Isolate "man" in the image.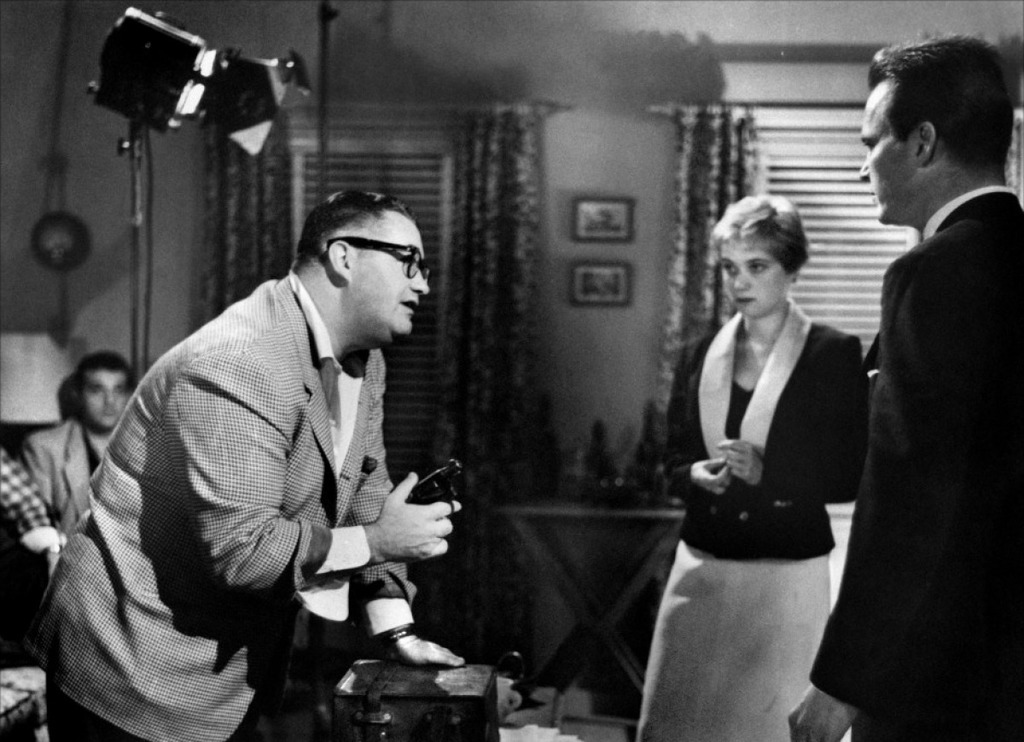
Isolated region: bbox=[18, 346, 134, 565].
